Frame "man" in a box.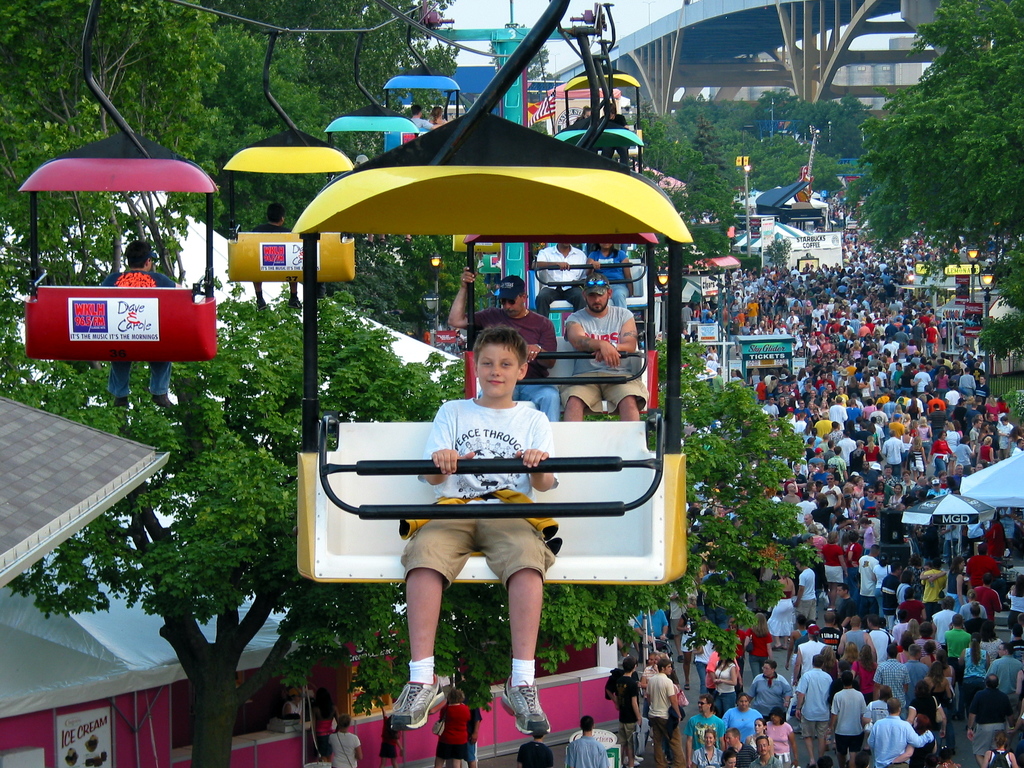
[529, 239, 599, 321].
